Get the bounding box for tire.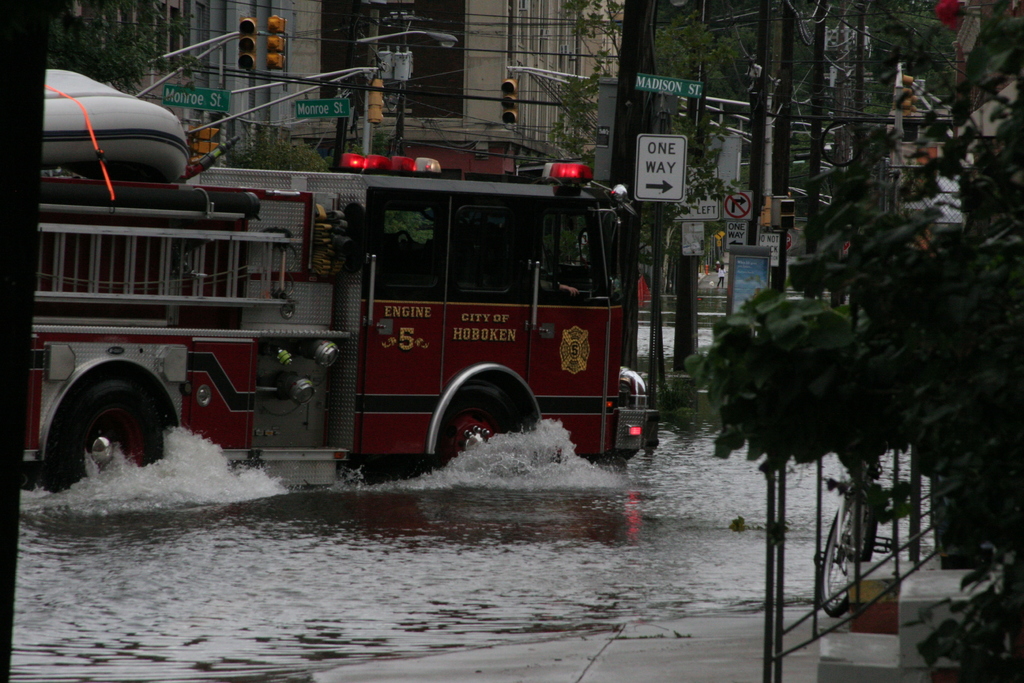
BBox(438, 378, 524, 475).
